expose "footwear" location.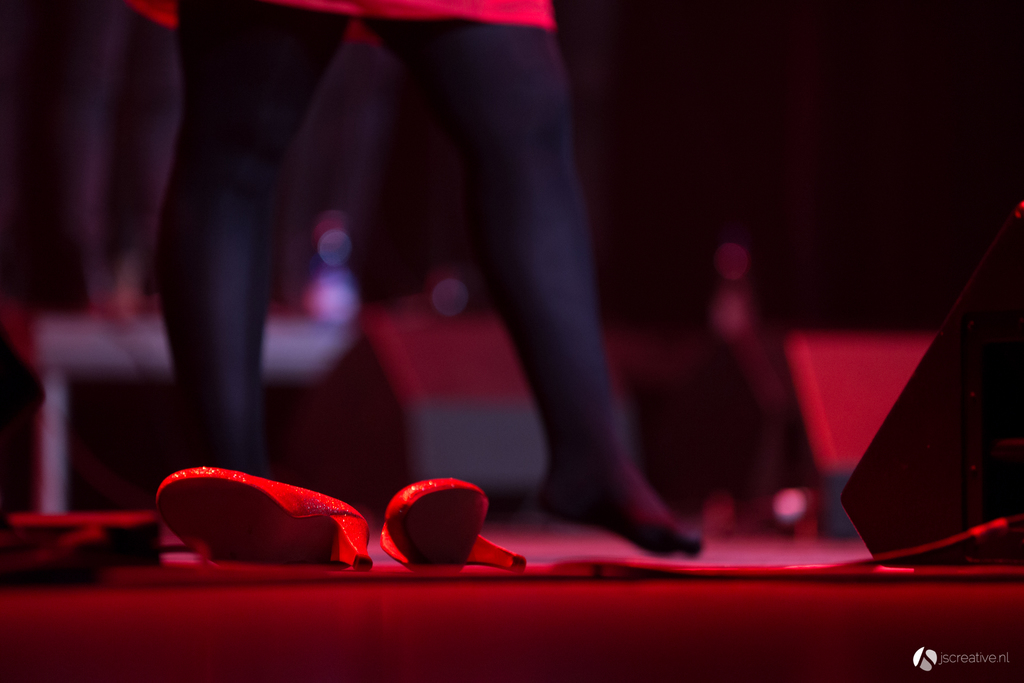
Exposed at 378:478:523:569.
